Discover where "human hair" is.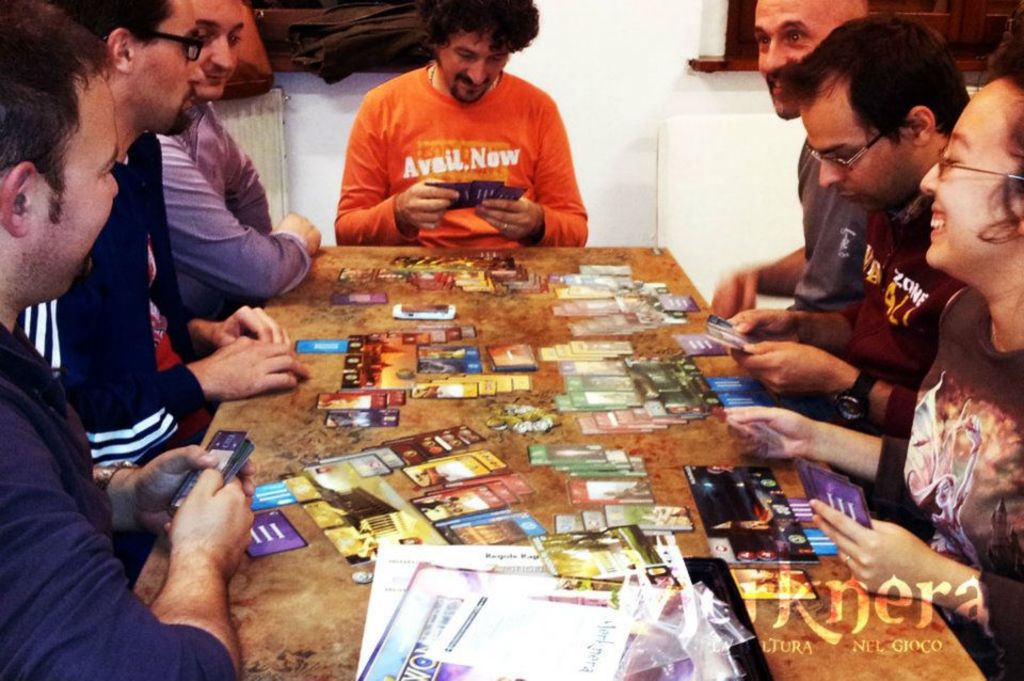
Discovered at l=981, t=43, r=1023, b=244.
